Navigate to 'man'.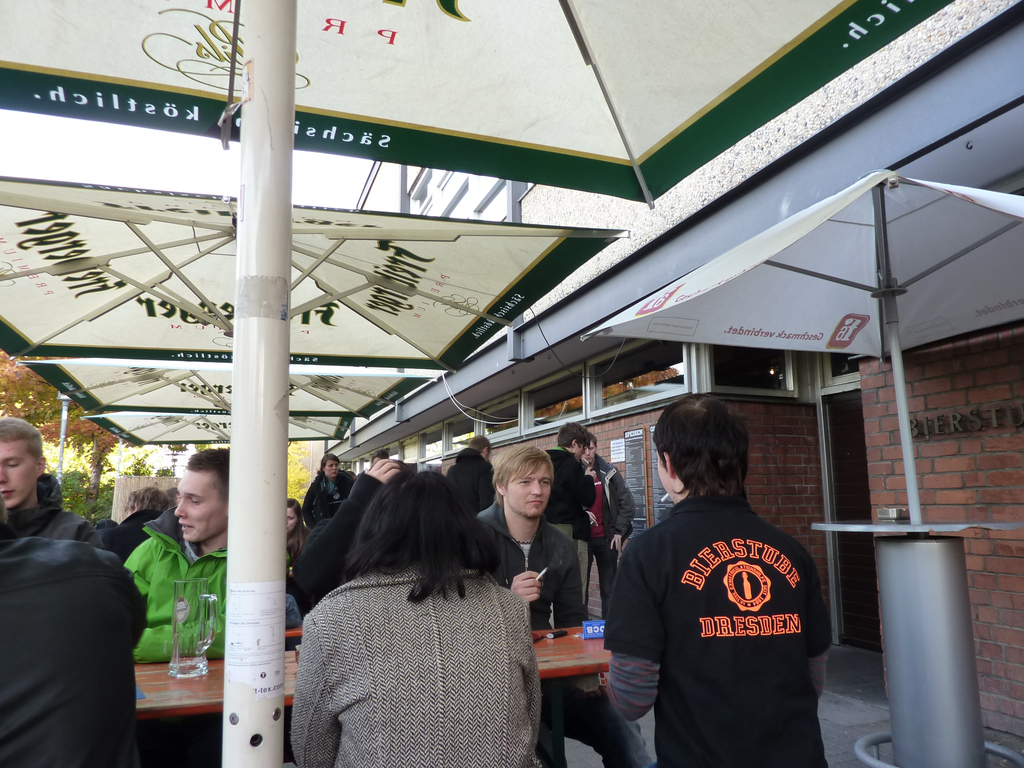
Navigation target: locate(601, 383, 842, 767).
